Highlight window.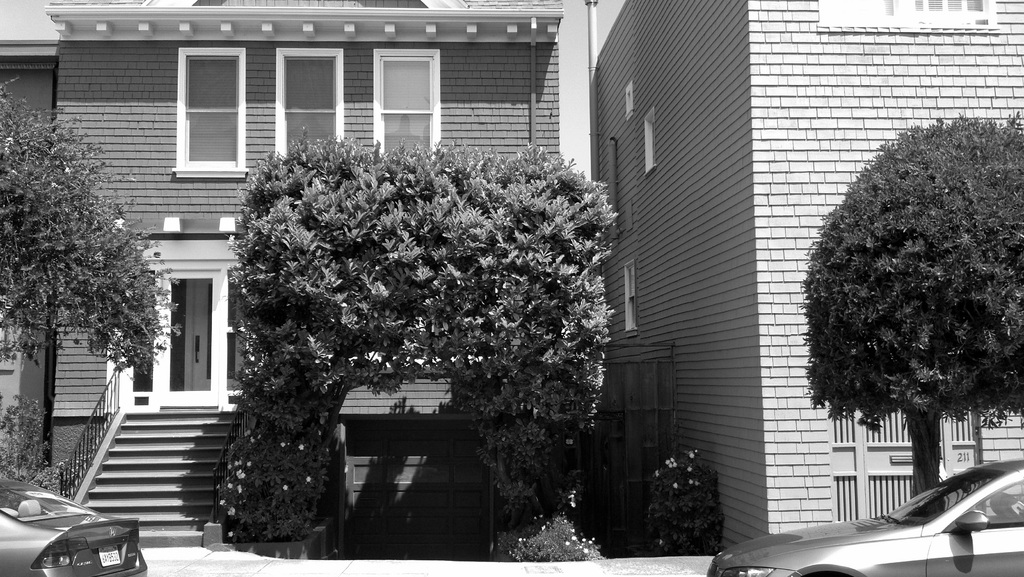
Highlighted region: rect(168, 38, 250, 172).
